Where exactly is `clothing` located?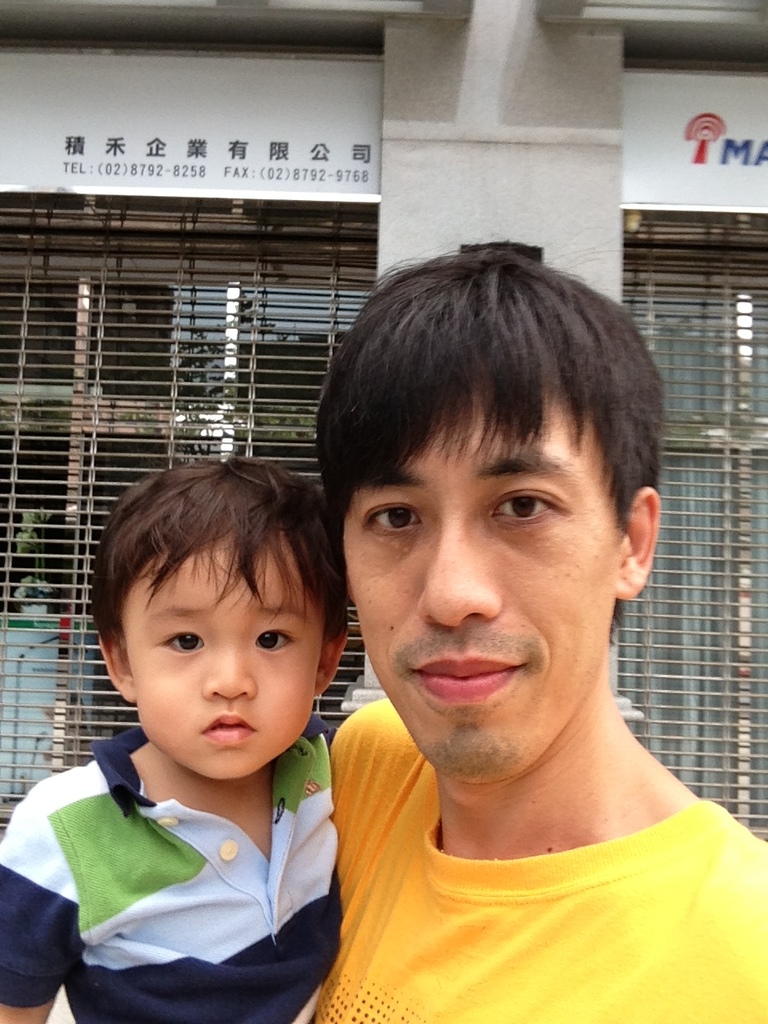
Its bounding box is l=0, t=709, r=343, b=1023.
